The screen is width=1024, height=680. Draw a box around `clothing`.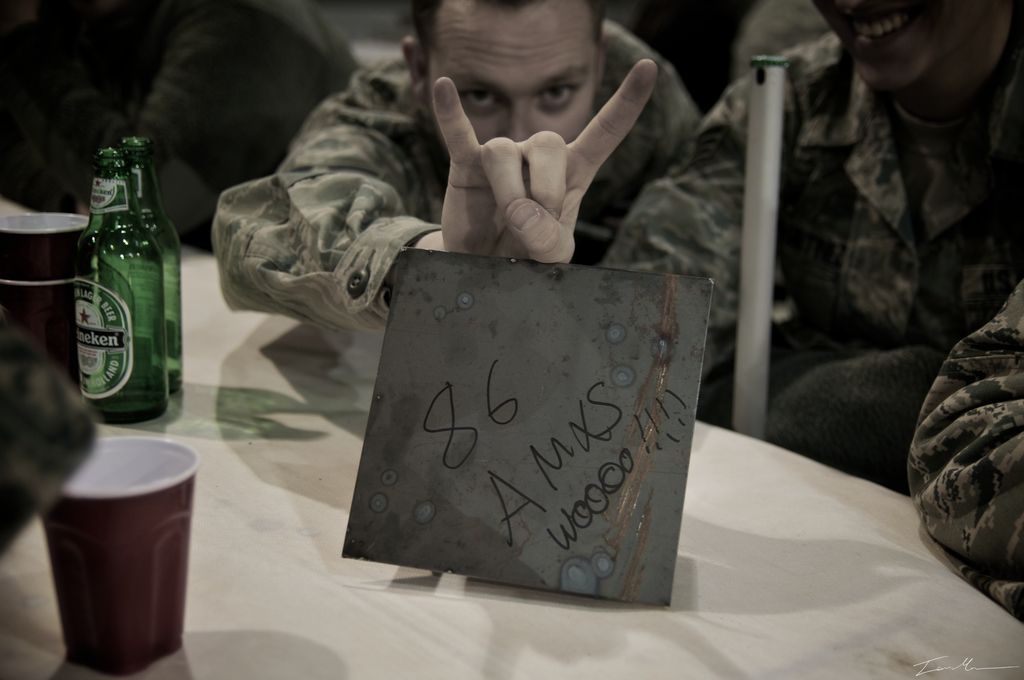
{"left": 212, "top": 19, "right": 699, "bottom": 334}.
